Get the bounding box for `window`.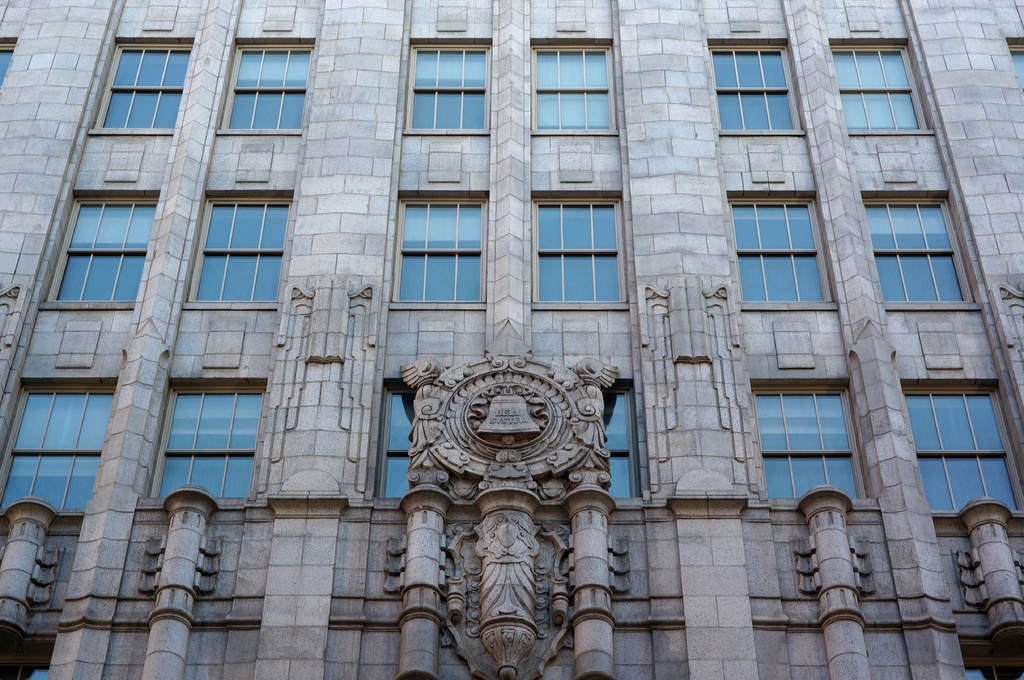
pyautogui.locateOnScreen(403, 31, 493, 132).
